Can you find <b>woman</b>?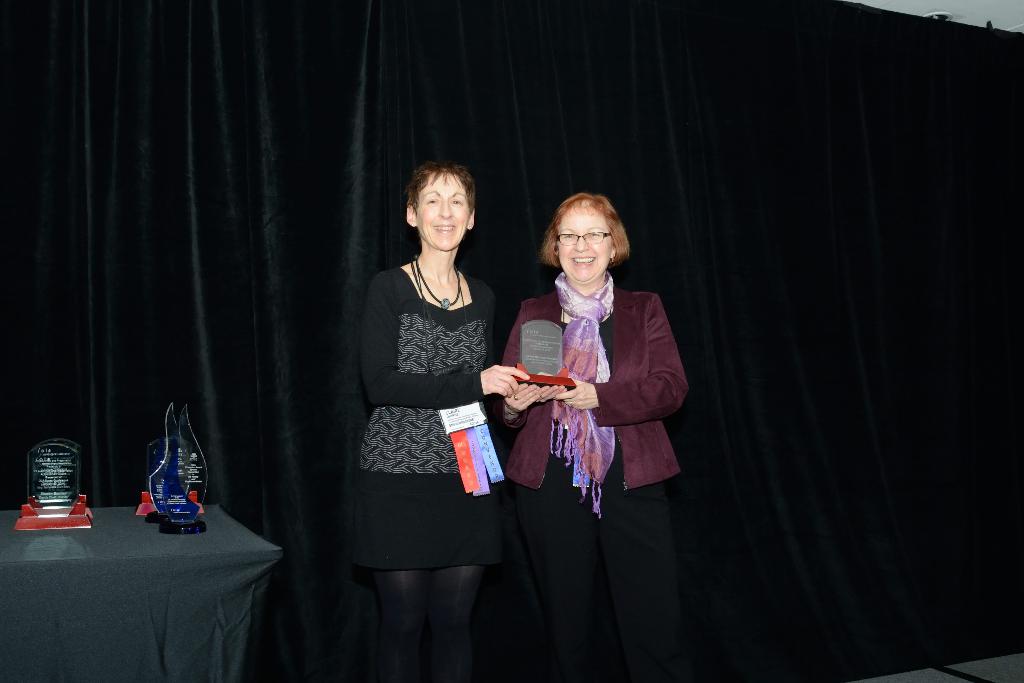
Yes, bounding box: bbox(351, 162, 504, 682).
